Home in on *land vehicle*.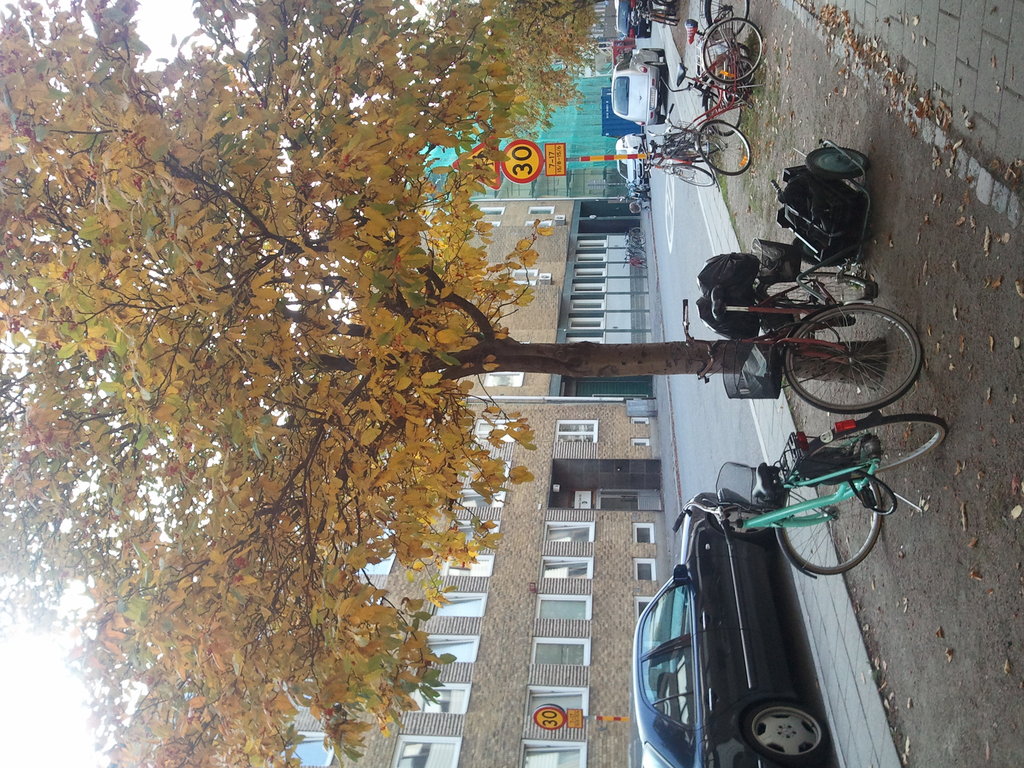
Homed in at region(646, 140, 715, 189).
